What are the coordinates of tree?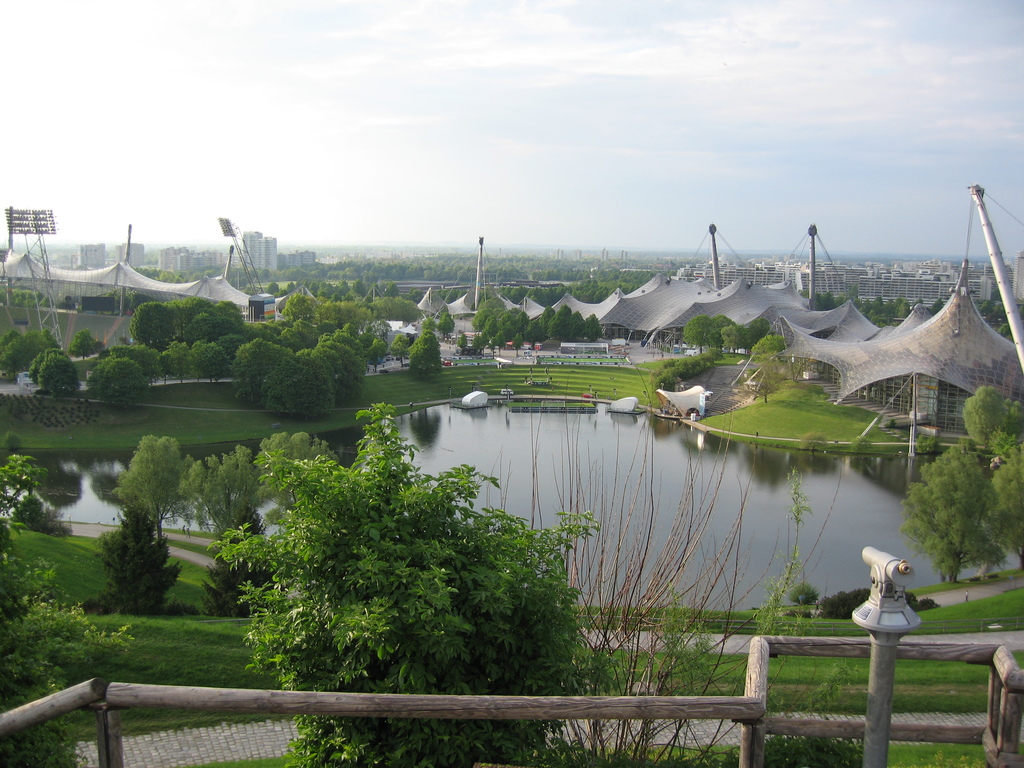
Rect(982, 314, 1023, 344).
